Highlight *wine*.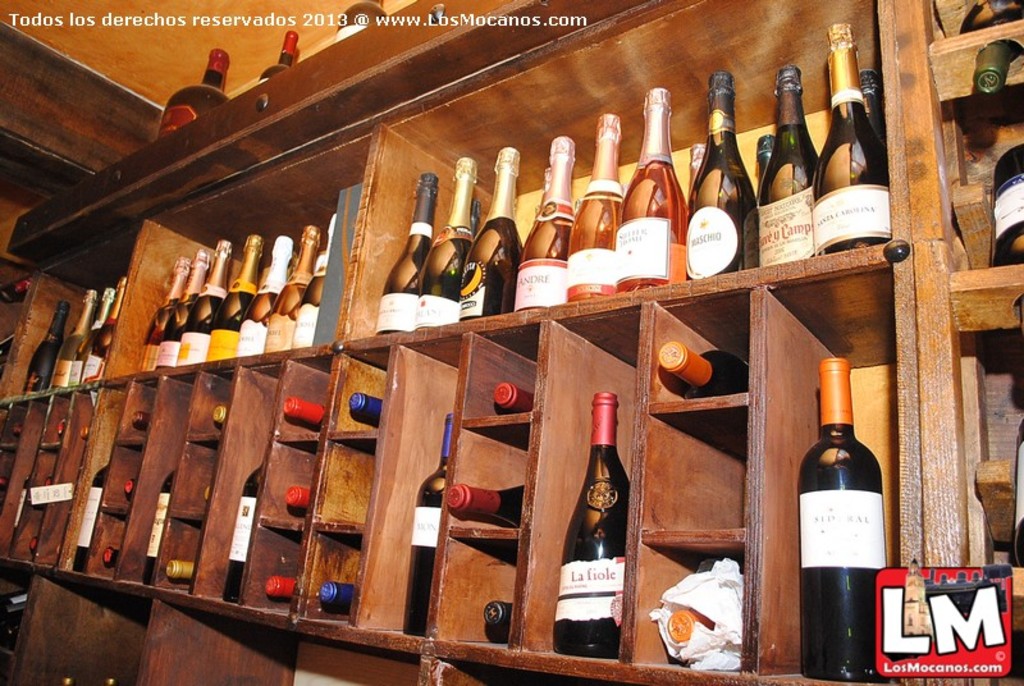
Highlighted region: [x1=143, y1=41, x2=230, y2=145].
